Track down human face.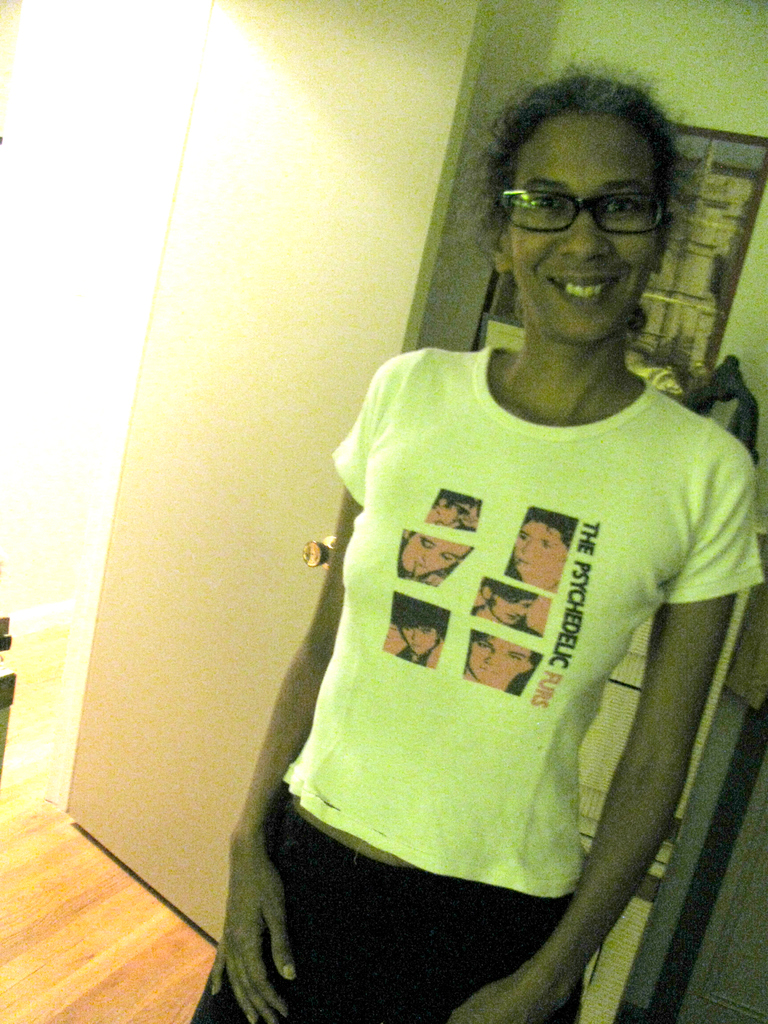
Tracked to (506, 108, 656, 340).
